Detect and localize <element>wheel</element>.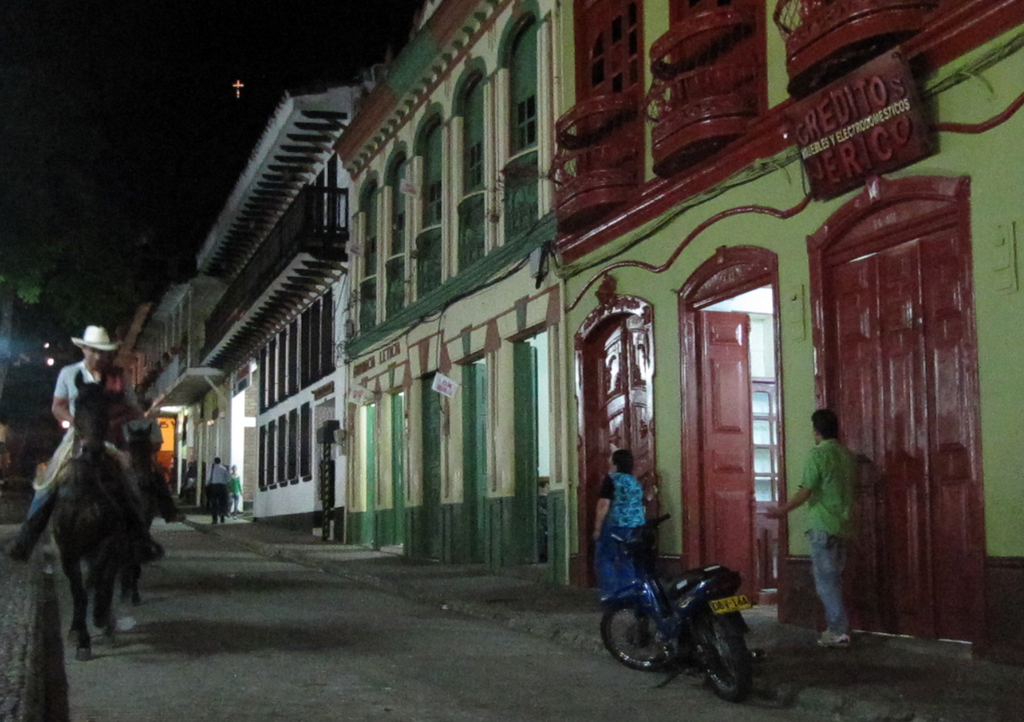
Localized at crop(700, 607, 754, 705).
